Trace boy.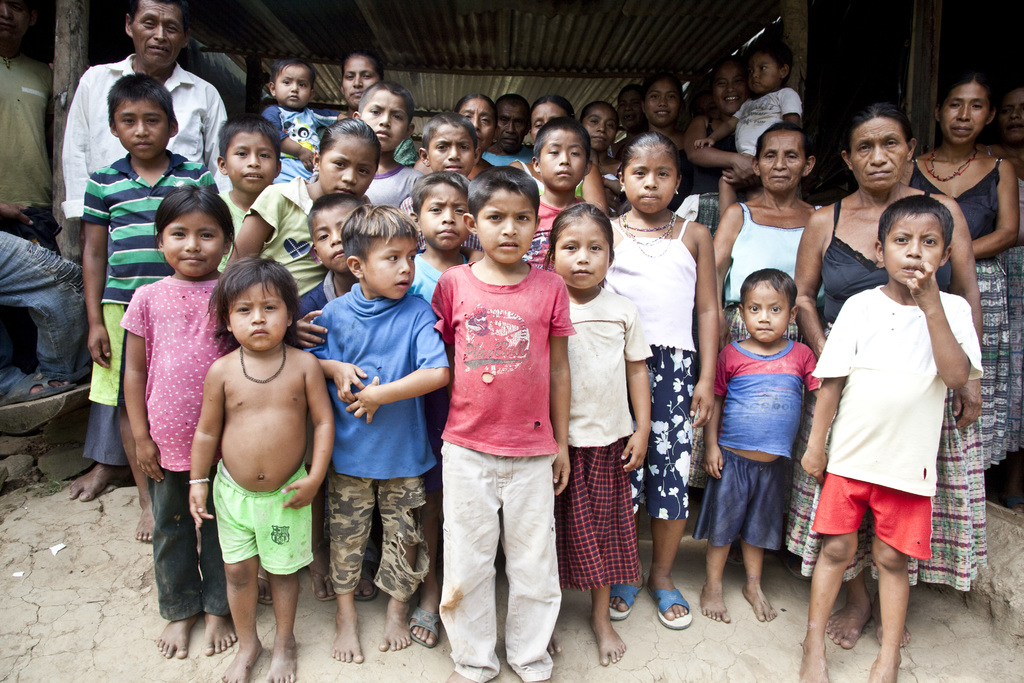
Traced to bbox=[431, 165, 577, 682].
